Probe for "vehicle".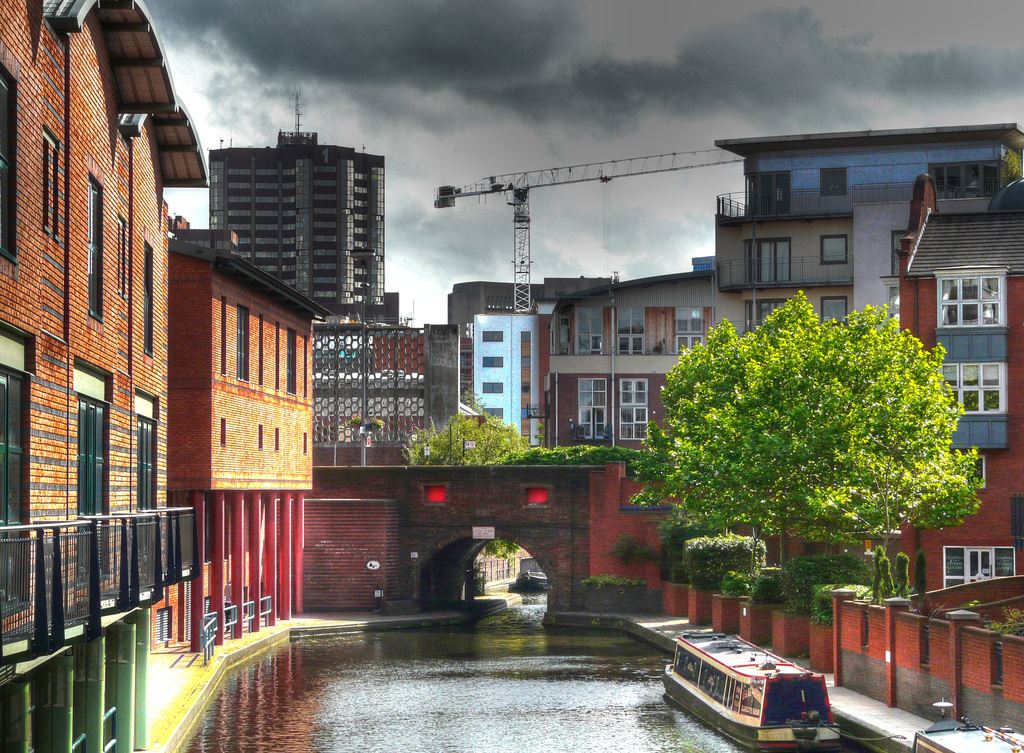
Probe result: <bbox>508, 567, 555, 599</bbox>.
